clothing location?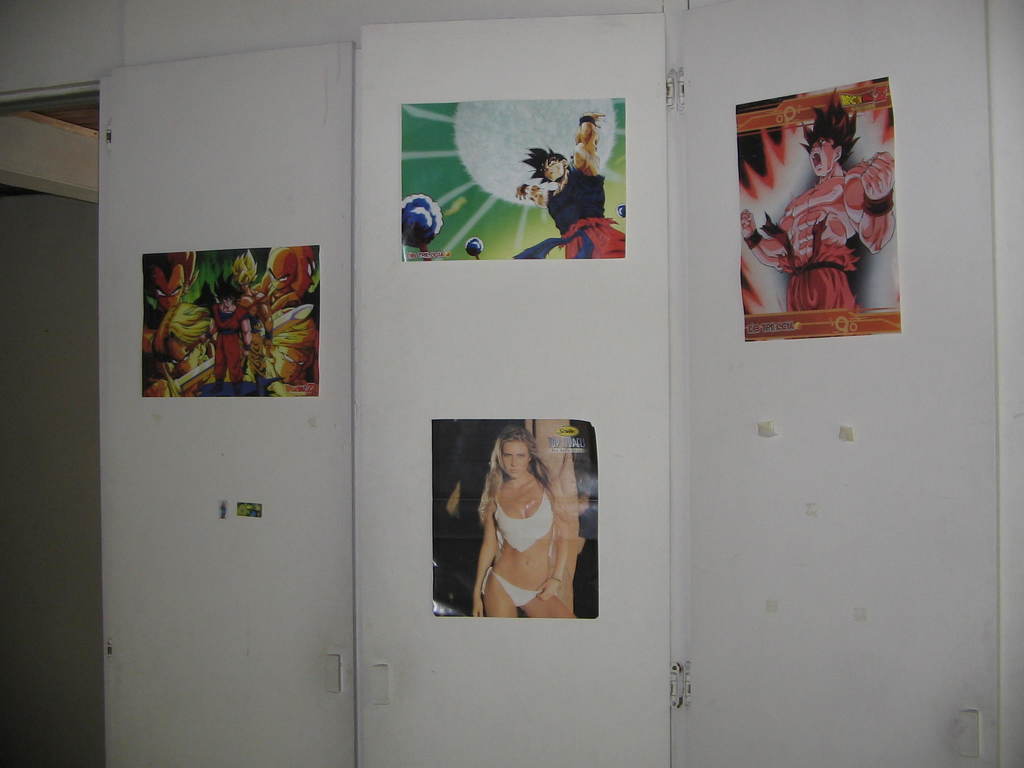
box(489, 487, 556, 561)
